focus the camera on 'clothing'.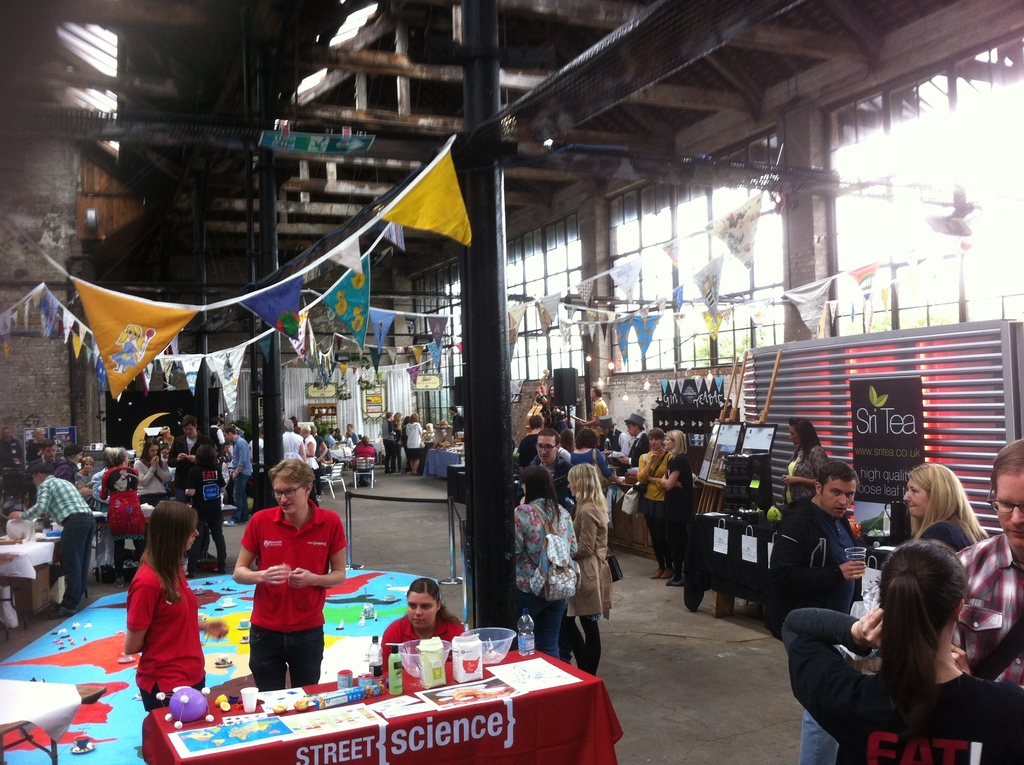
Focus region: locate(588, 396, 610, 418).
